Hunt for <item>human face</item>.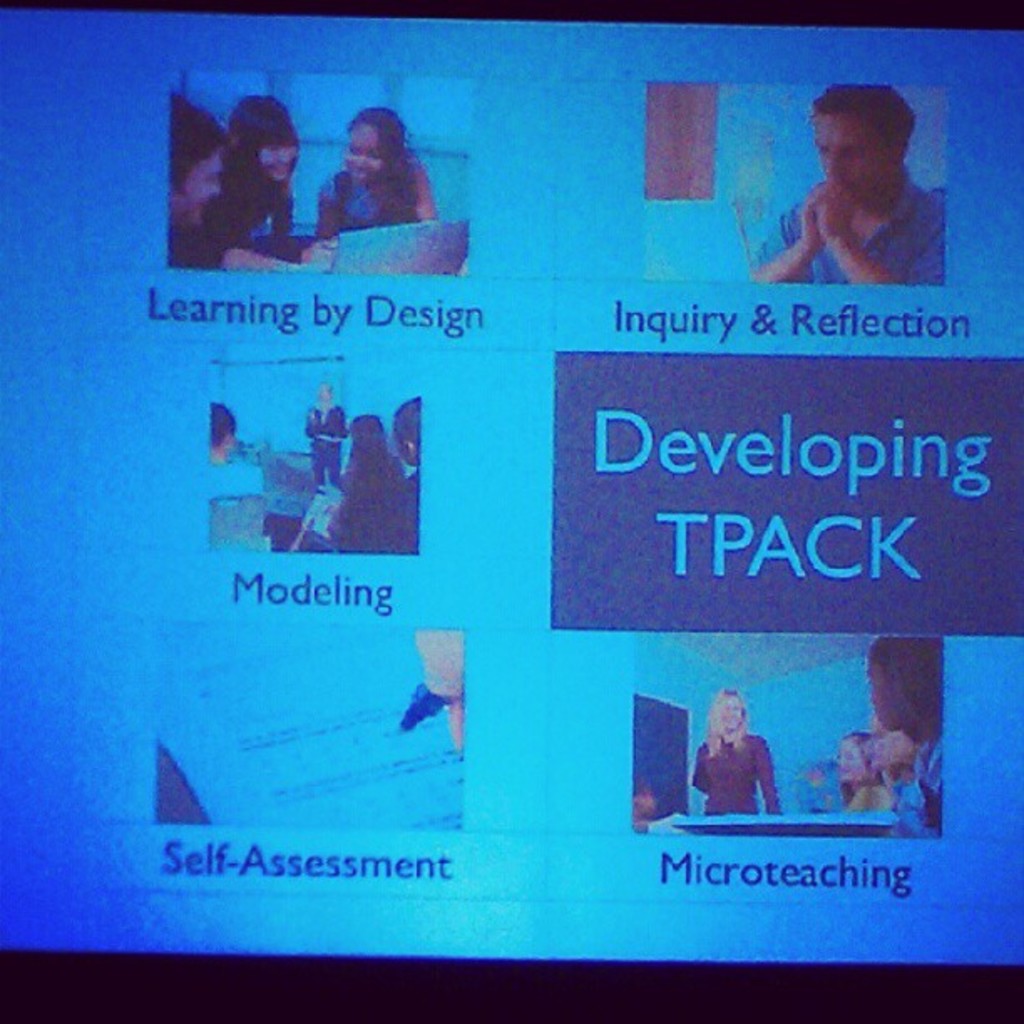
Hunted down at [left=718, top=693, right=748, bottom=731].
